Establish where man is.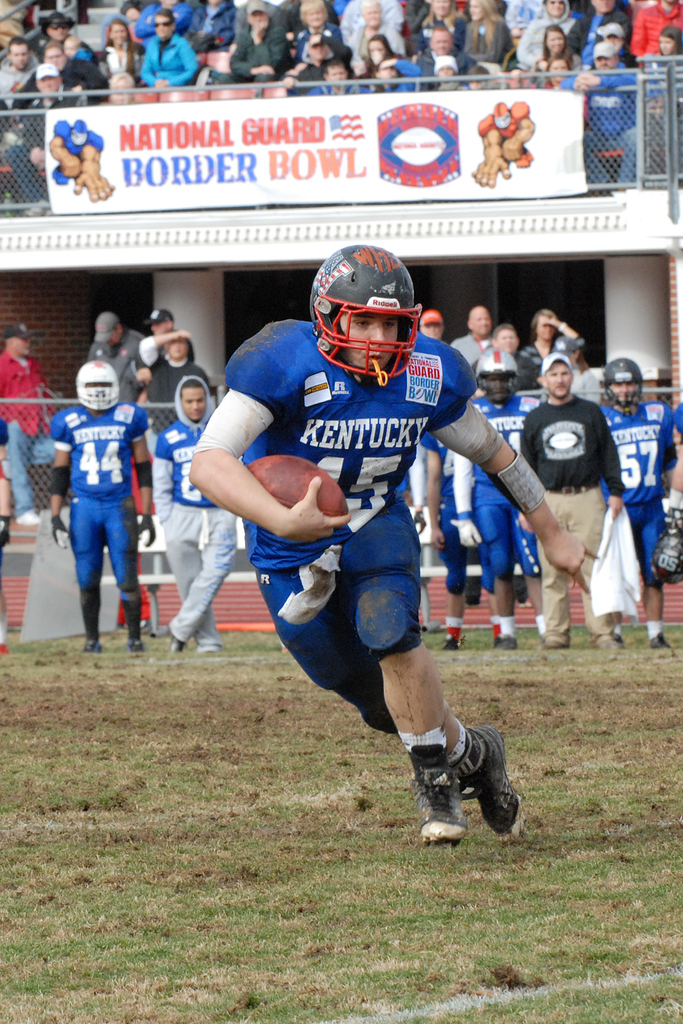
Established at <bbox>186, 243, 601, 846</bbox>.
